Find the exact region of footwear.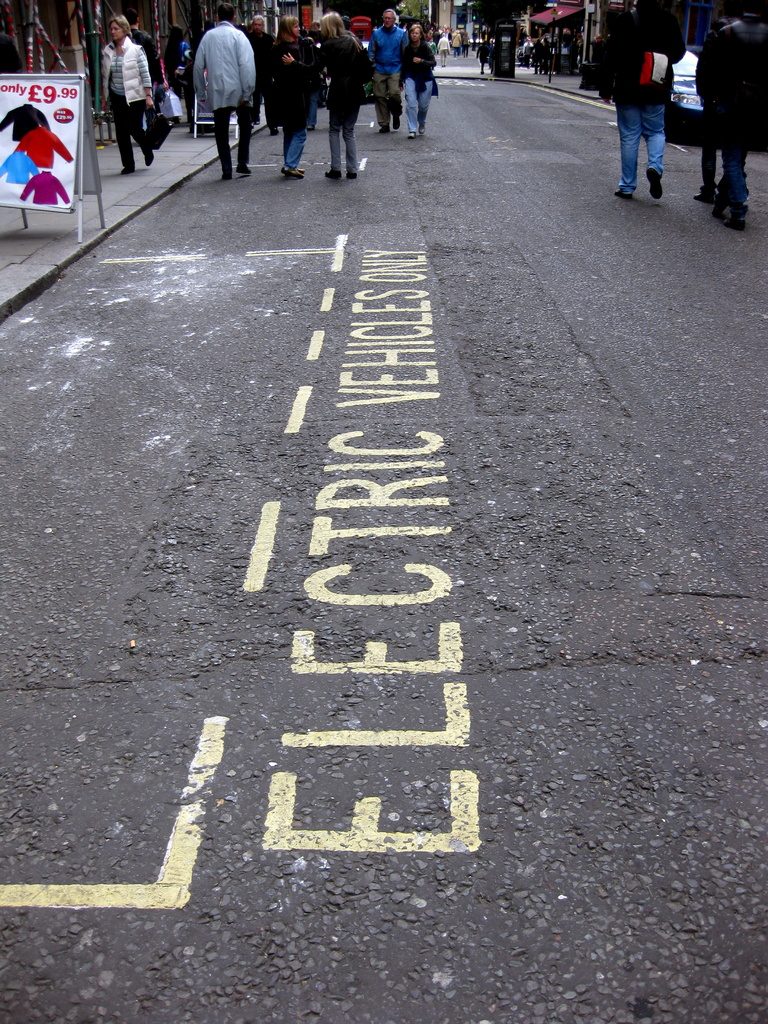
Exact region: (122, 161, 135, 174).
